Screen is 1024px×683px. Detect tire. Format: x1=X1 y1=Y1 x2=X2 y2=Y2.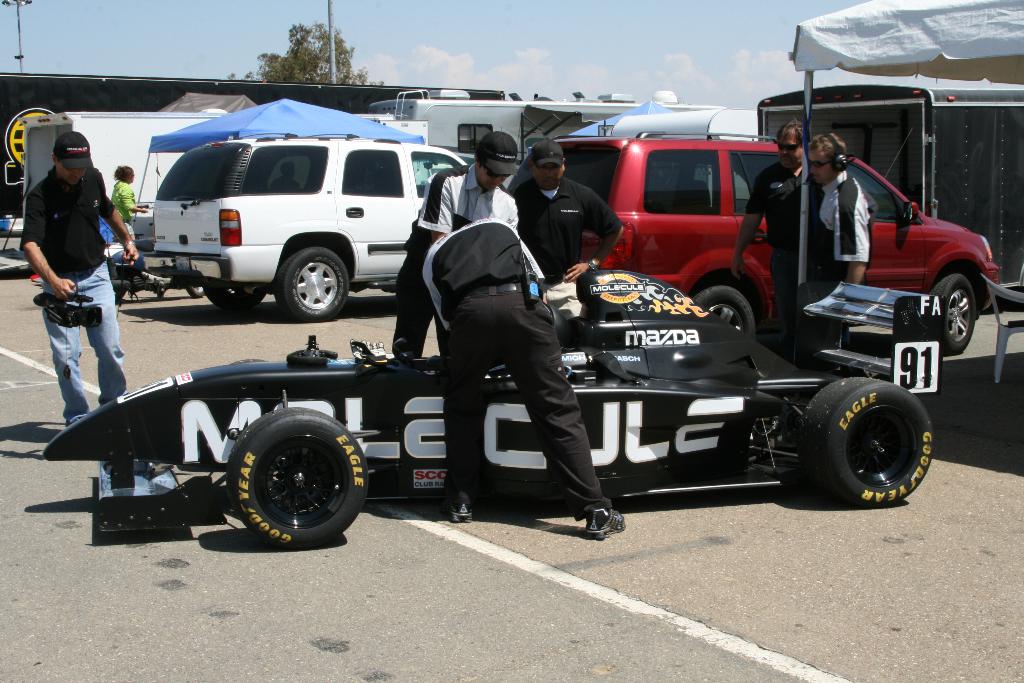
x1=187 y1=281 x2=206 y2=299.
